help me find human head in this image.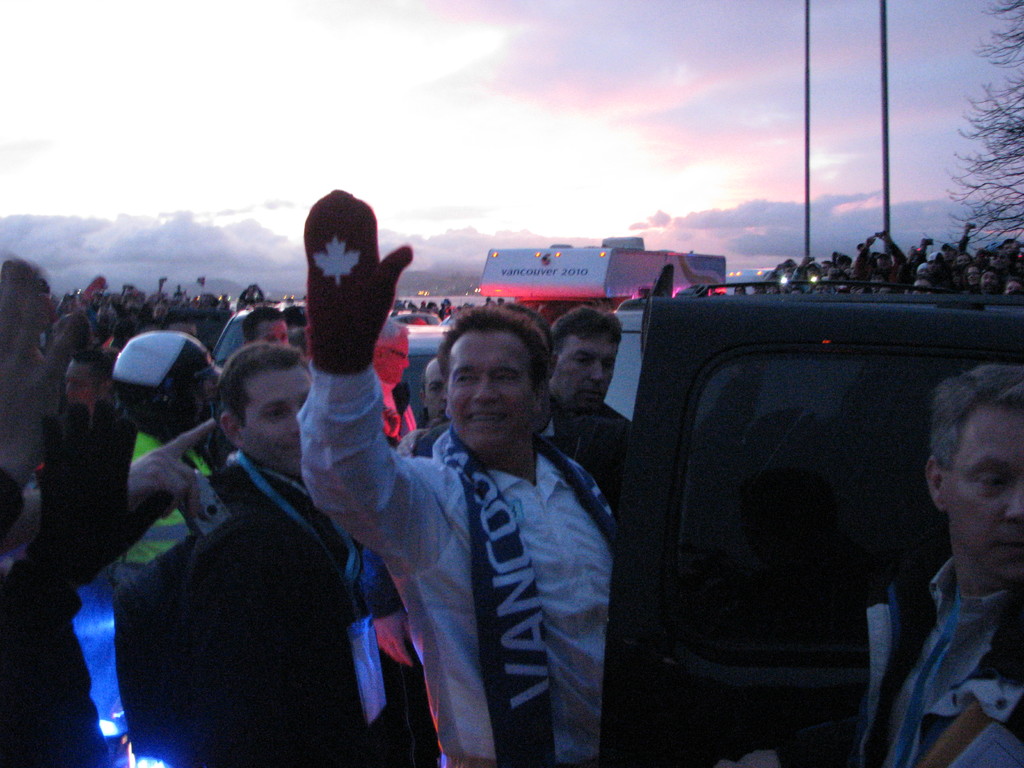
Found it: (left=1005, top=275, right=1021, bottom=295).
